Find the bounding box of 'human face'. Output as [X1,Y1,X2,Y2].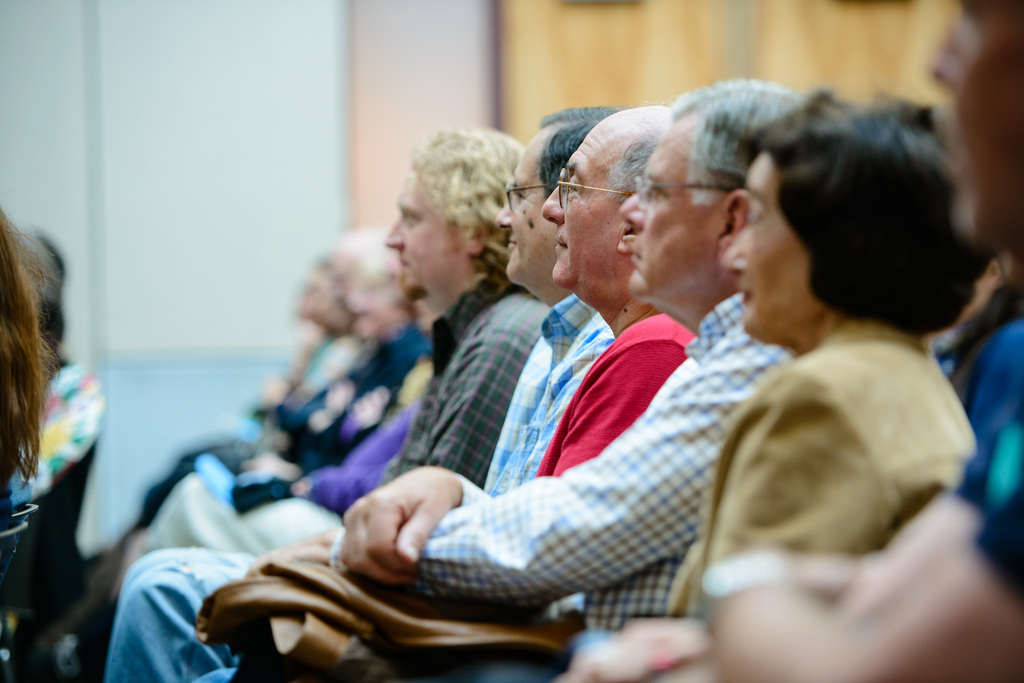
[716,146,821,347].
